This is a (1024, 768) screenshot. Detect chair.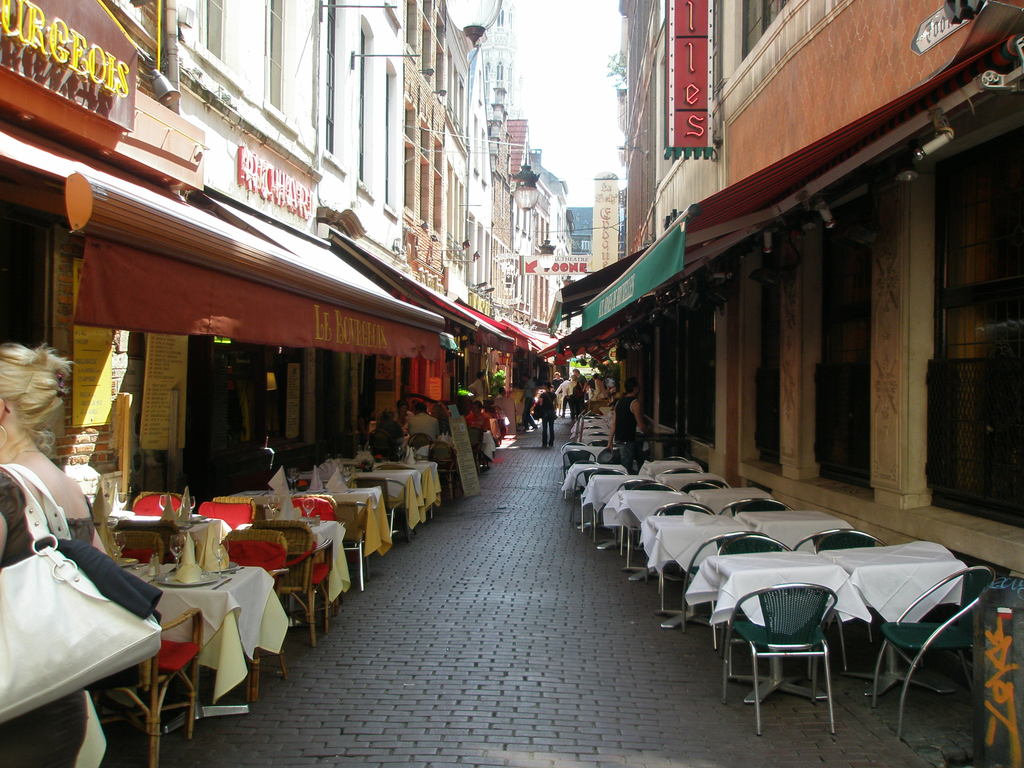
x1=650, y1=497, x2=726, y2=559.
